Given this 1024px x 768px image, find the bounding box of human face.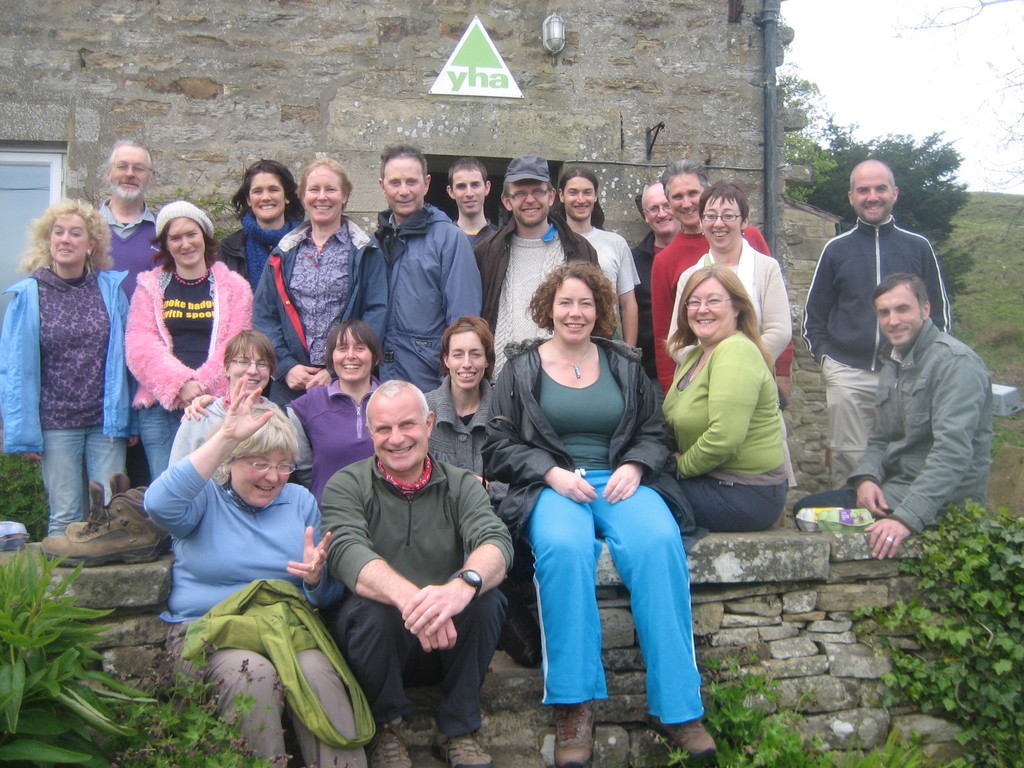
detection(303, 170, 344, 225).
